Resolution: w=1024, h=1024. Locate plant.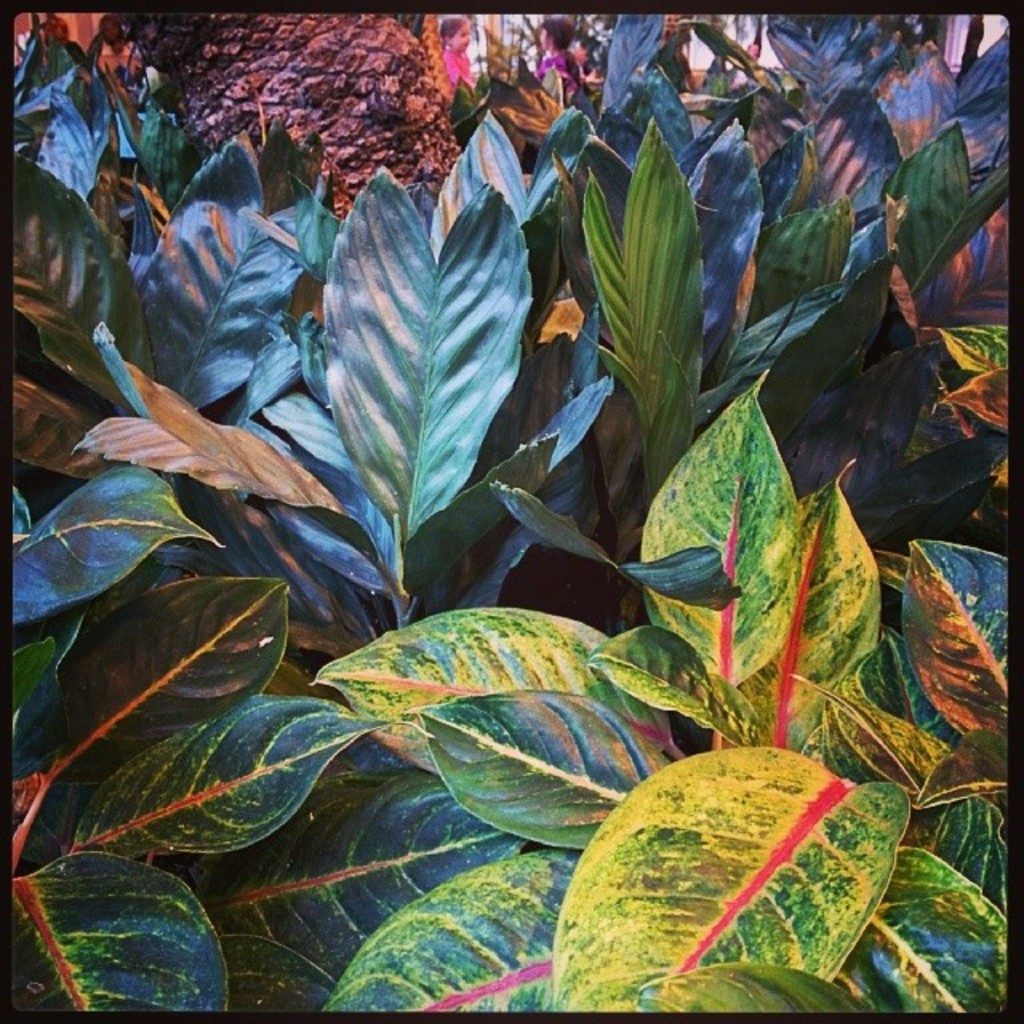
(6,458,486,1016).
